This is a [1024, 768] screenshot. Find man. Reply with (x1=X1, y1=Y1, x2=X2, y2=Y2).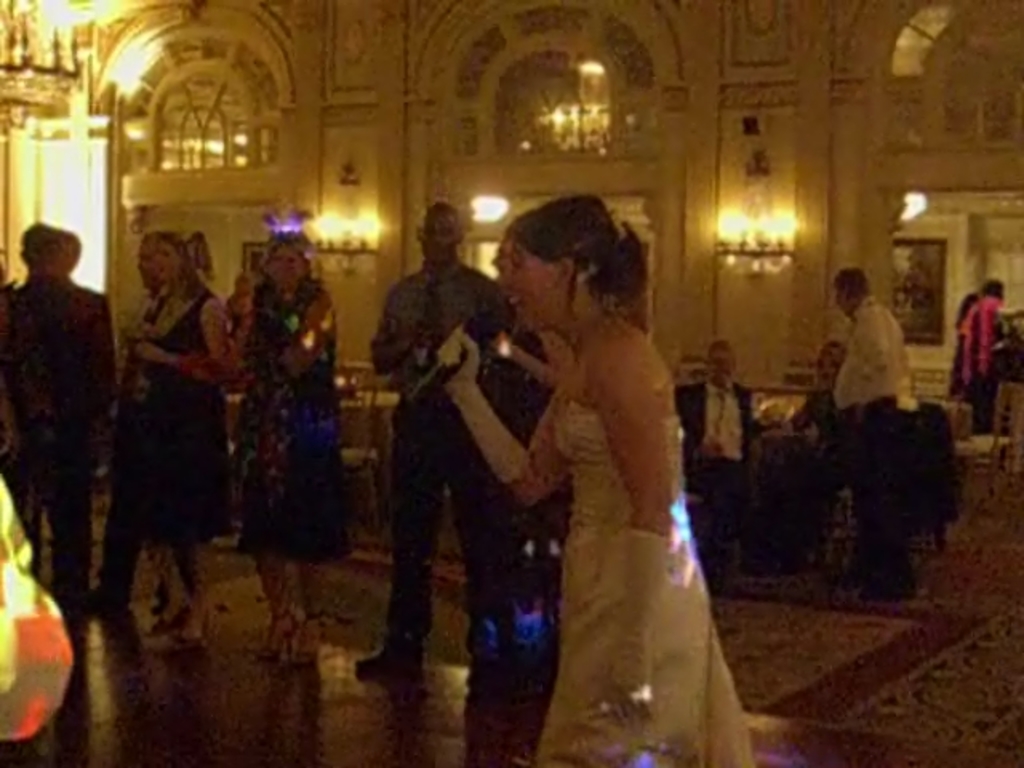
(x1=819, y1=262, x2=926, y2=597).
